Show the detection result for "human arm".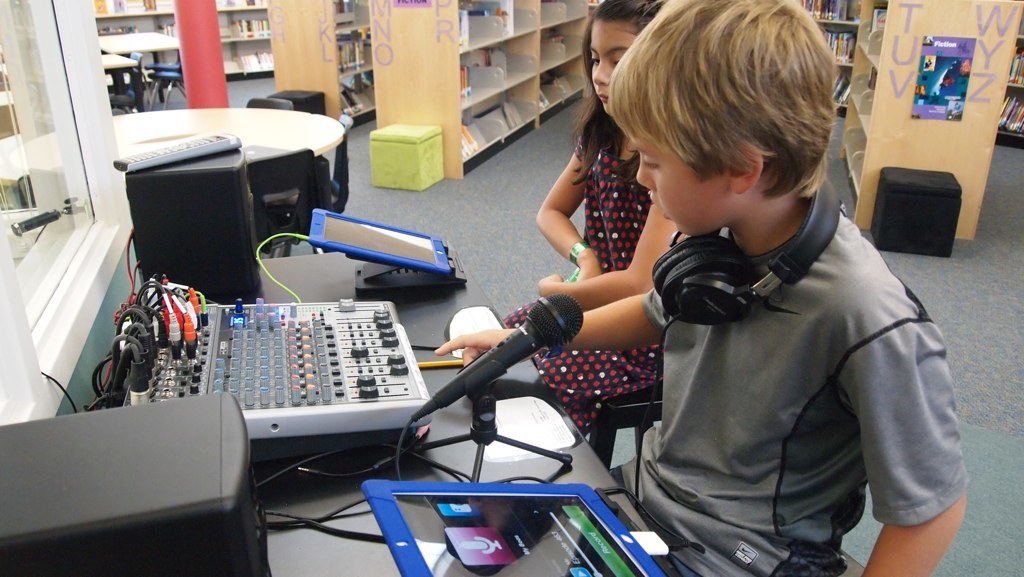
<box>842,277,974,576</box>.
